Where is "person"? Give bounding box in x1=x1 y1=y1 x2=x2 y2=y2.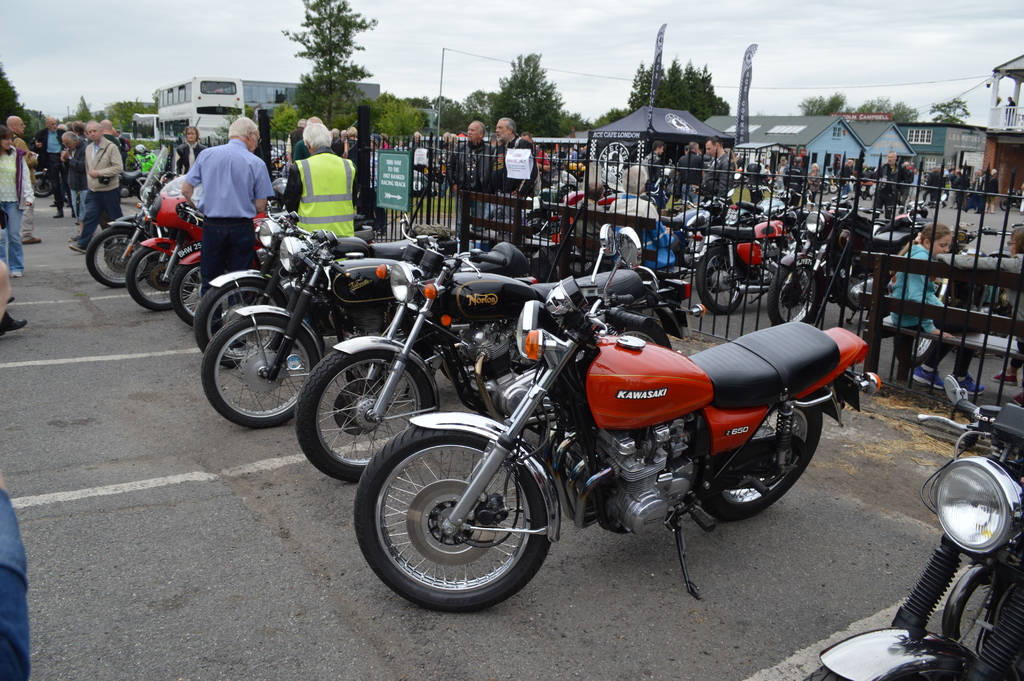
x1=642 y1=140 x2=666 y2=195.
